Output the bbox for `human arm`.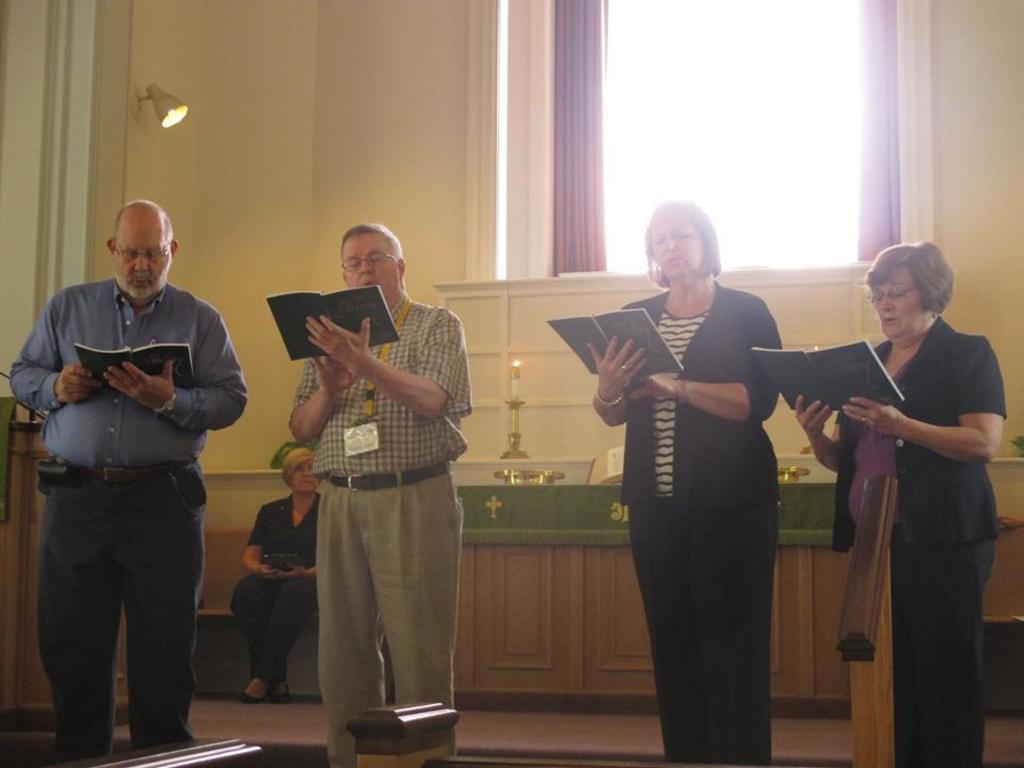
detection(287, 359, 358, 444).
